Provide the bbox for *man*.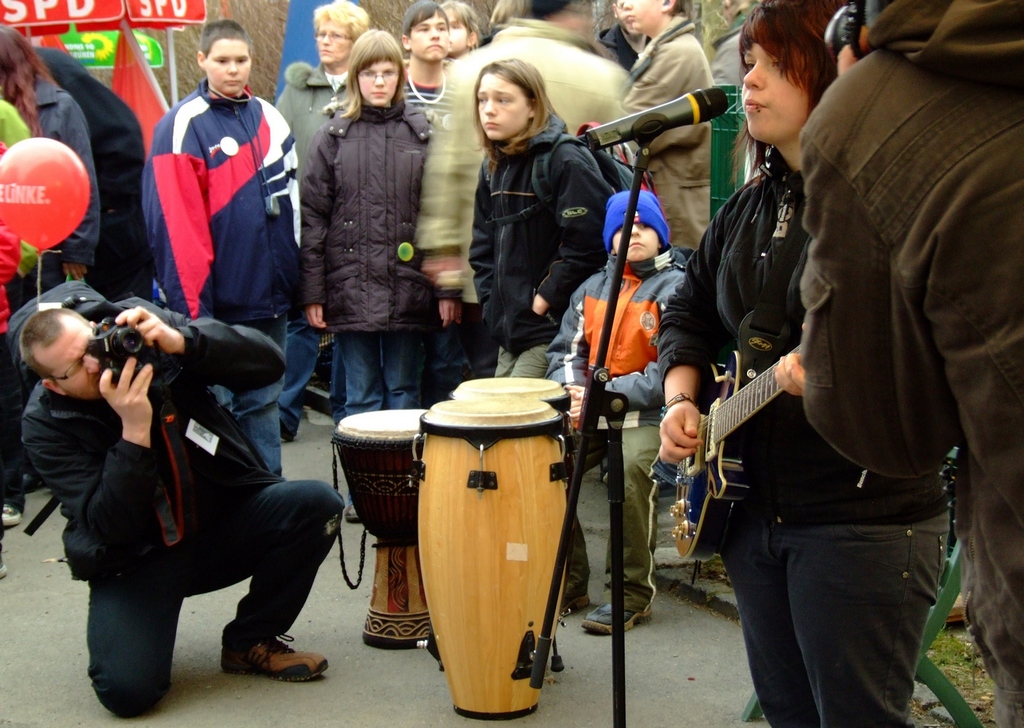
{"x1": 798, "y1": 0, "x2": 1023, "y2": 727}.
